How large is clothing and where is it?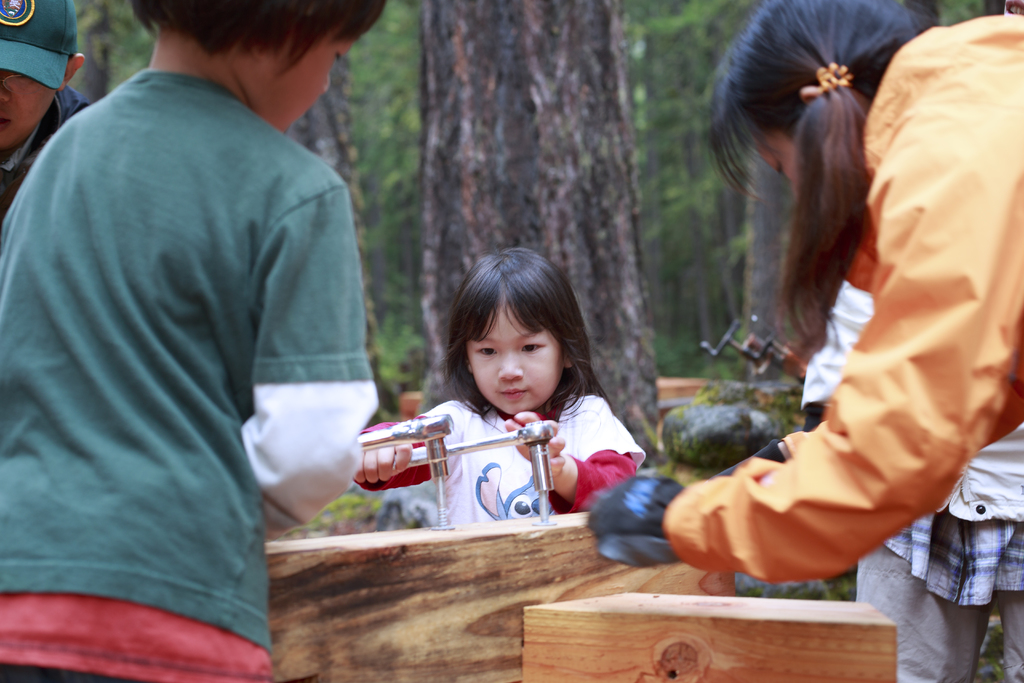
Bounding box: bbox(0, 1, 402, 667).
